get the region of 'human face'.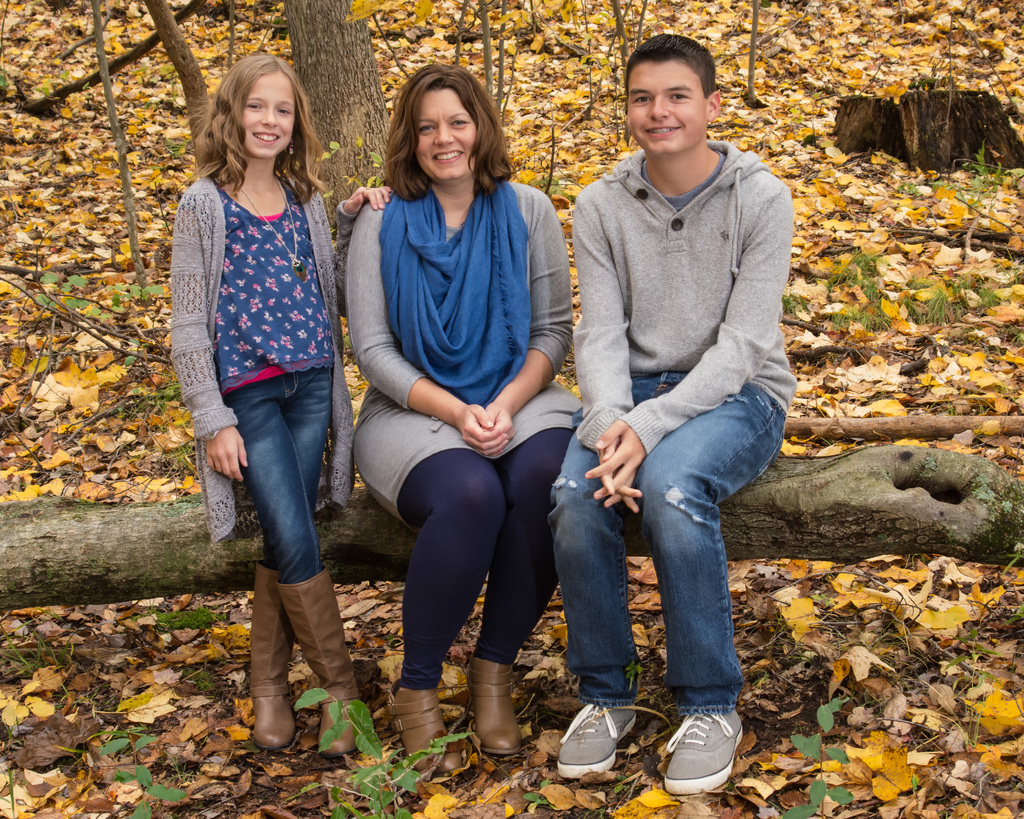
[x1=418, y1=88, x2=478, y2=177].
